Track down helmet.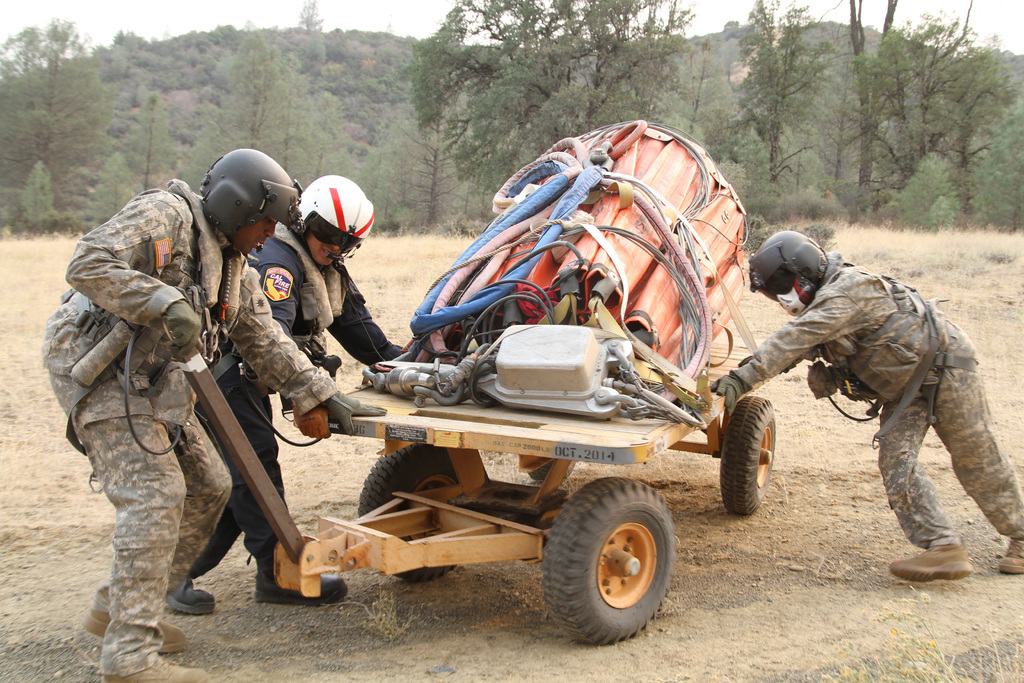
Tracked to region(302, 171, 379, 249).
